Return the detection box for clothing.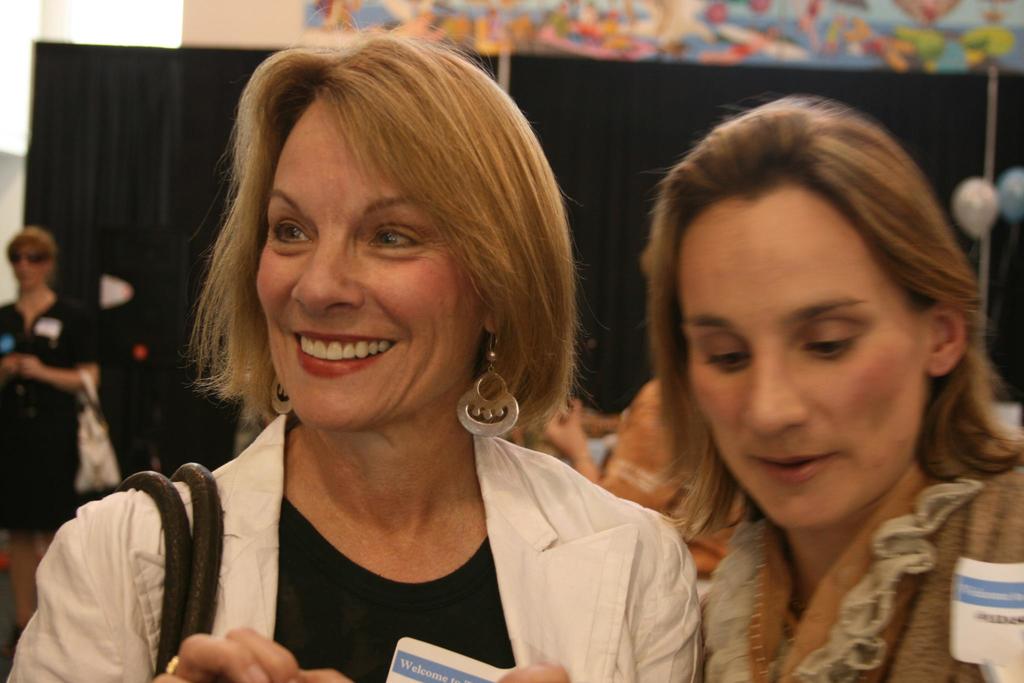
left=2, top=398, right=709, bottom=682.
